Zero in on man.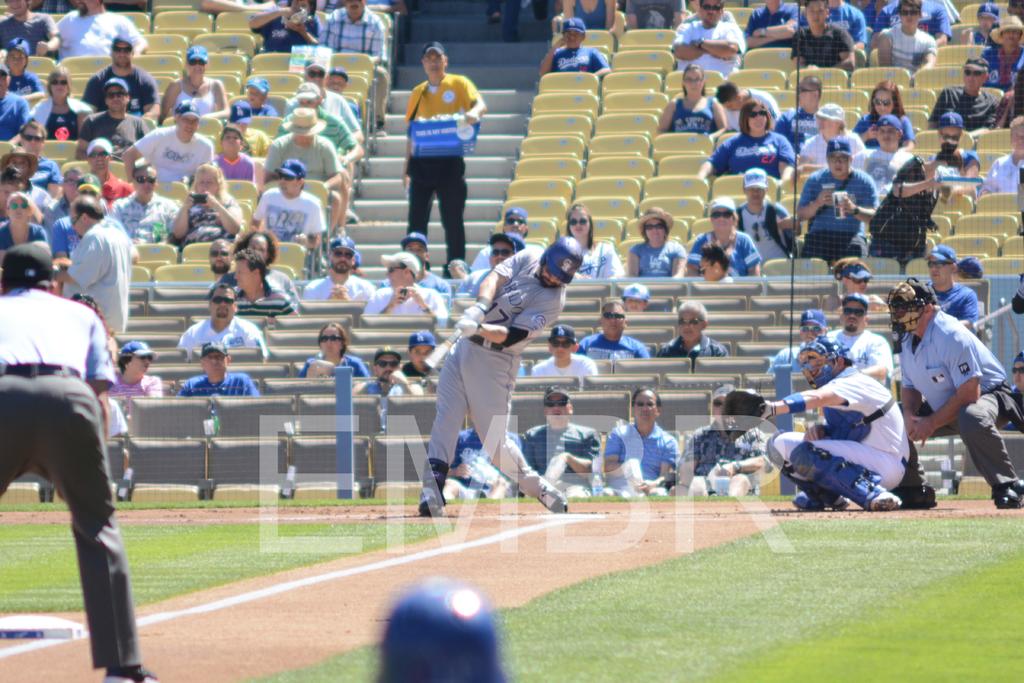
Zeroed in: <bbox>176, 341, 259, 395</bbox>.
